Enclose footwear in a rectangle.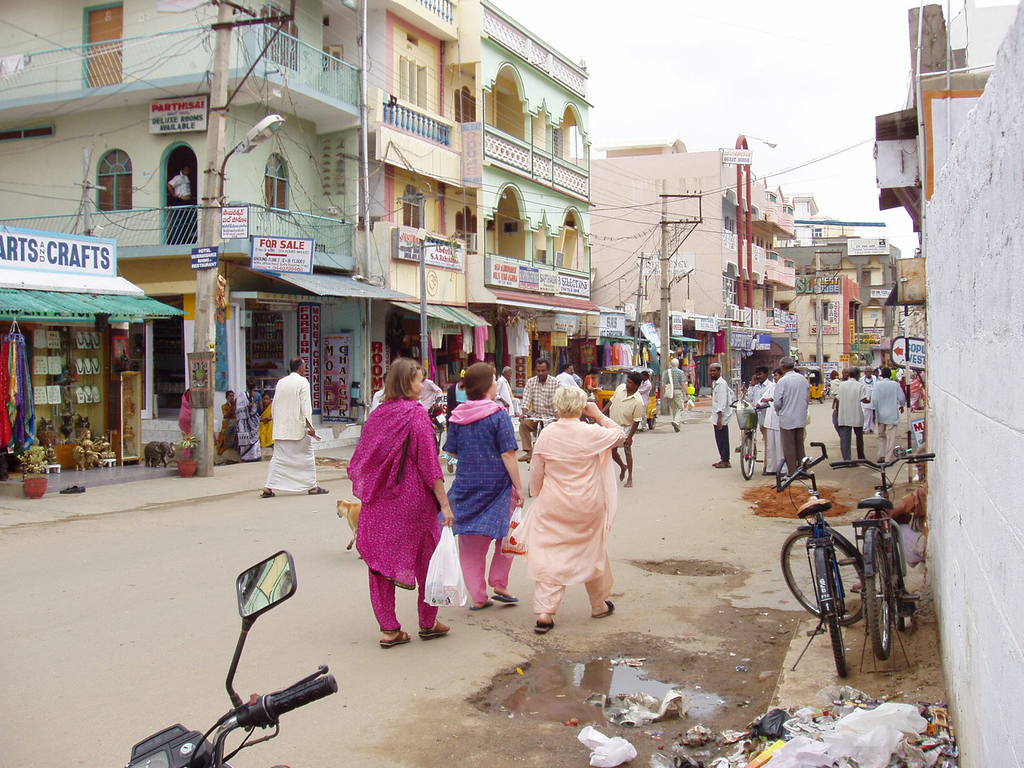
(x1=258, y1=488, x2=279, y2=498).
